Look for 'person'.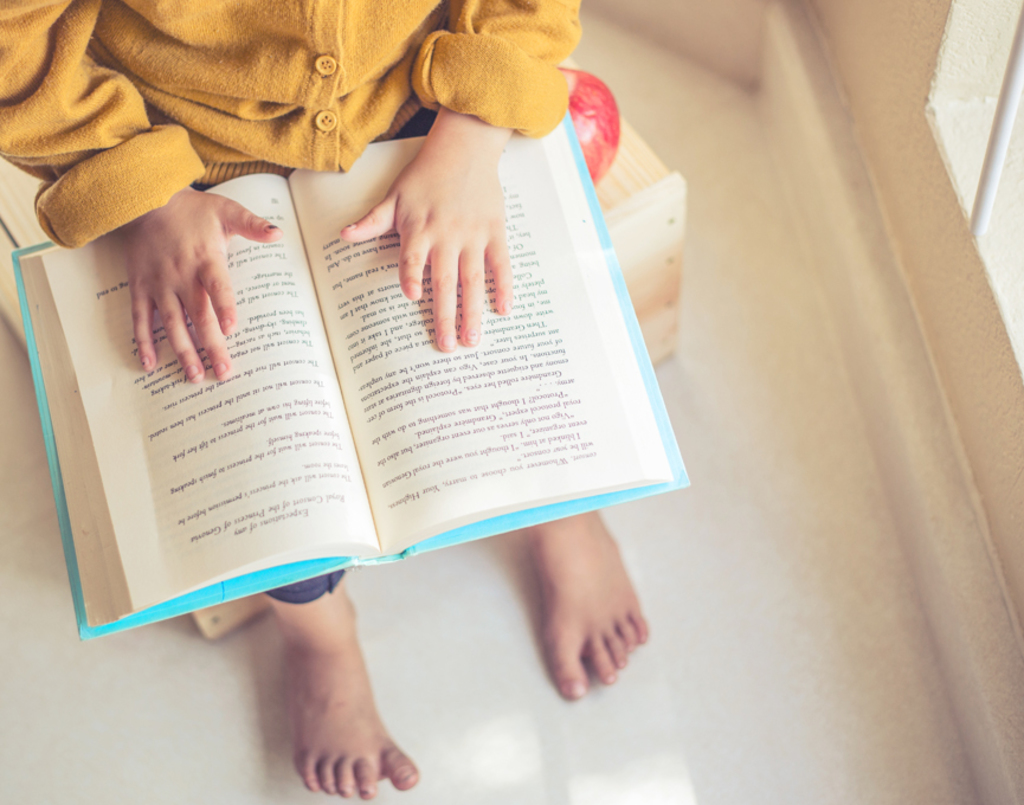
Found: 0 0 651 799.
